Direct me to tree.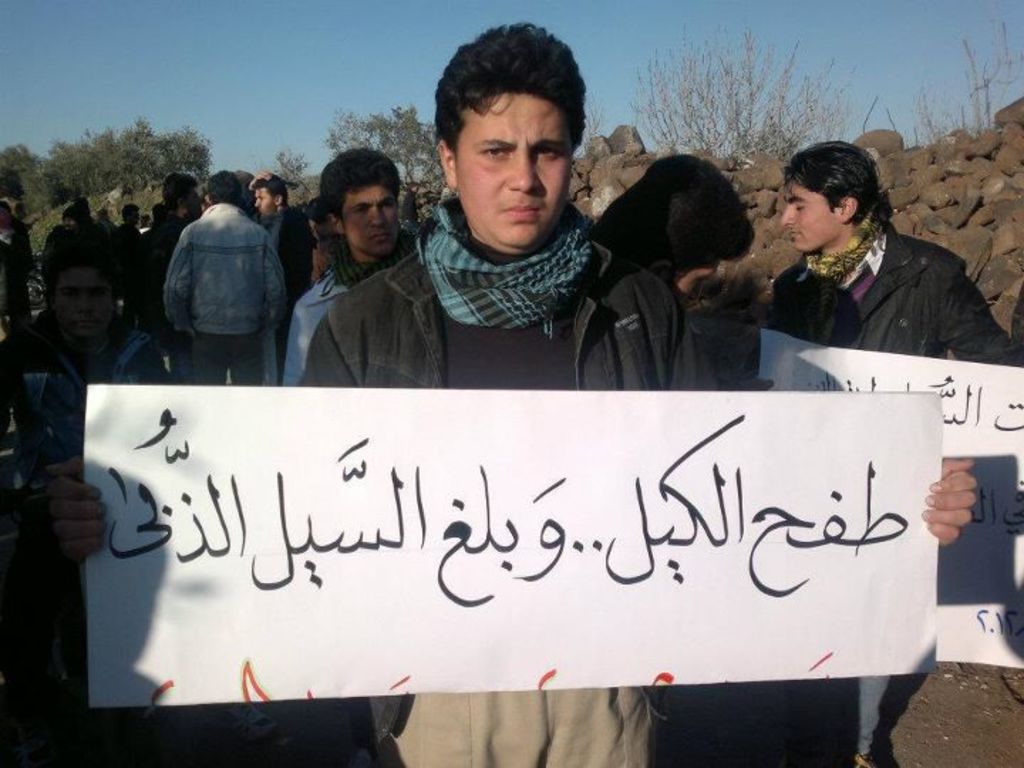
Direction: bbox=(326, 100, 449, 243).
